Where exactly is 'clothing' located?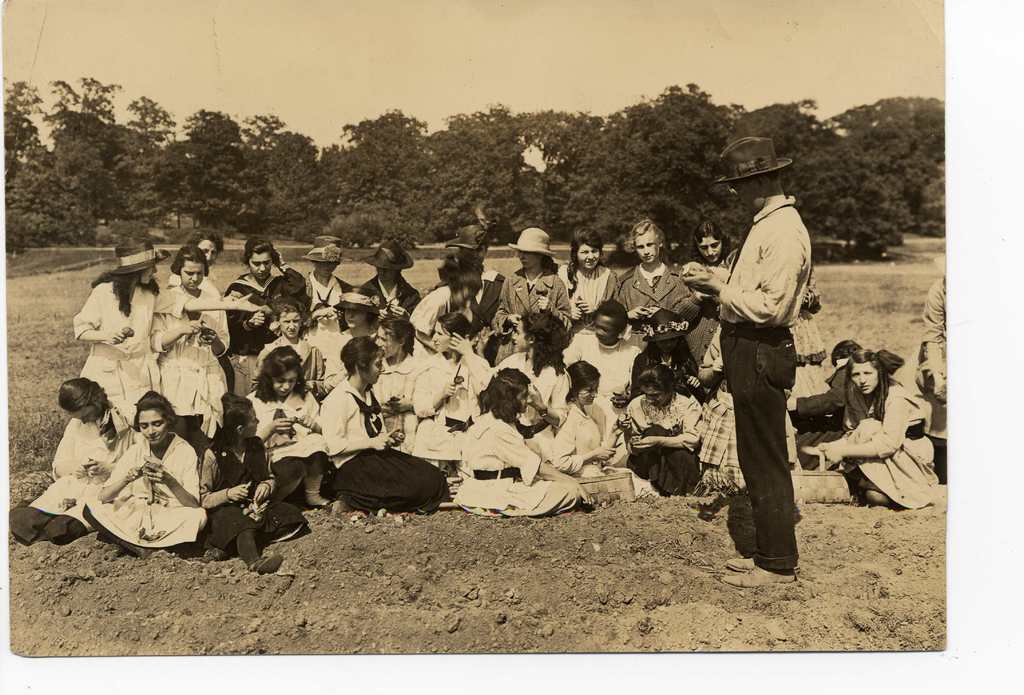
Its bounding box is [x1=72, y1=277, x2=151, y2=421].
